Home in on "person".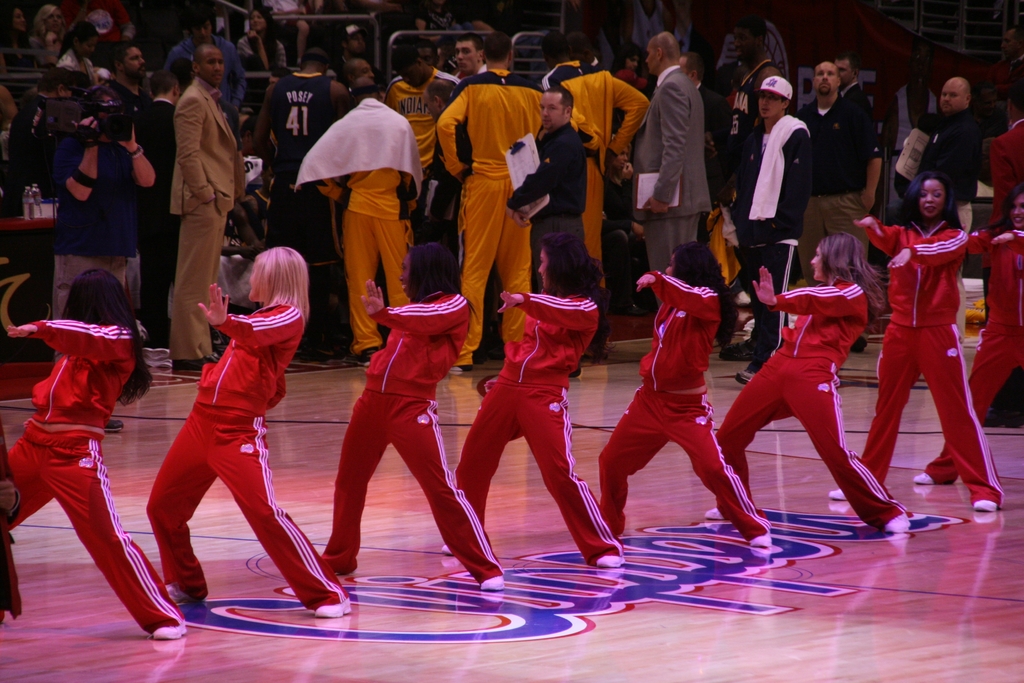
Homed in at [x1=700, y1=231, x2=909, y2=525].
